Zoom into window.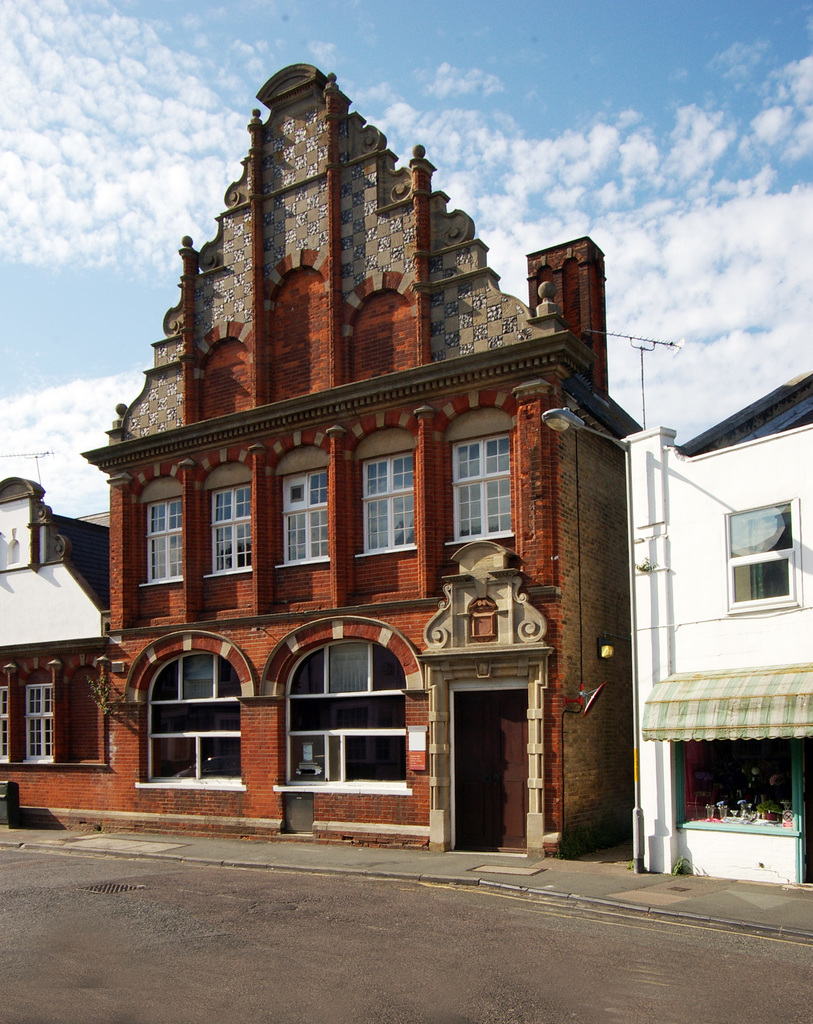
Zoom target: l=143, t=652, r=243, b=788.
